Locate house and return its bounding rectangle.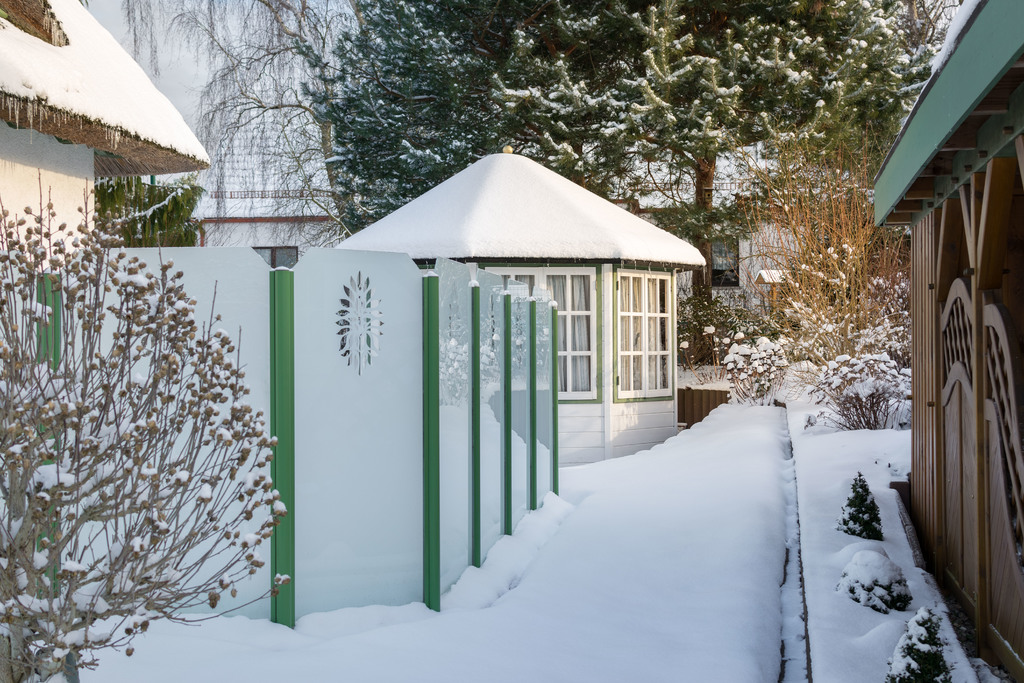
Rect(330, 143, 703, 466).
